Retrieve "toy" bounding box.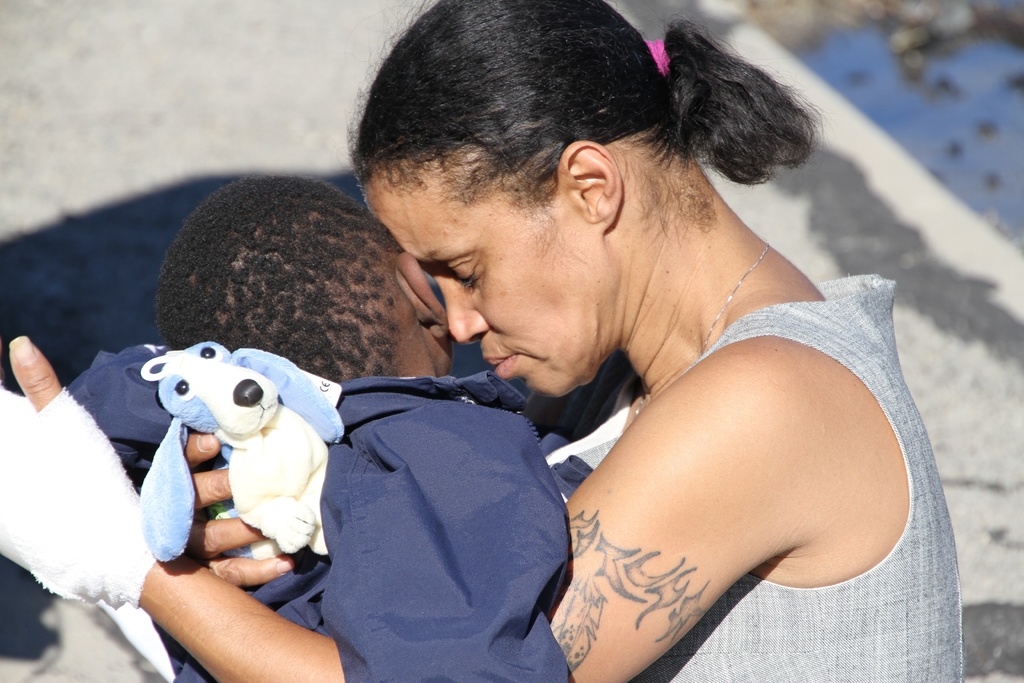
Bounding box: region(122, 353, 336, 588).
